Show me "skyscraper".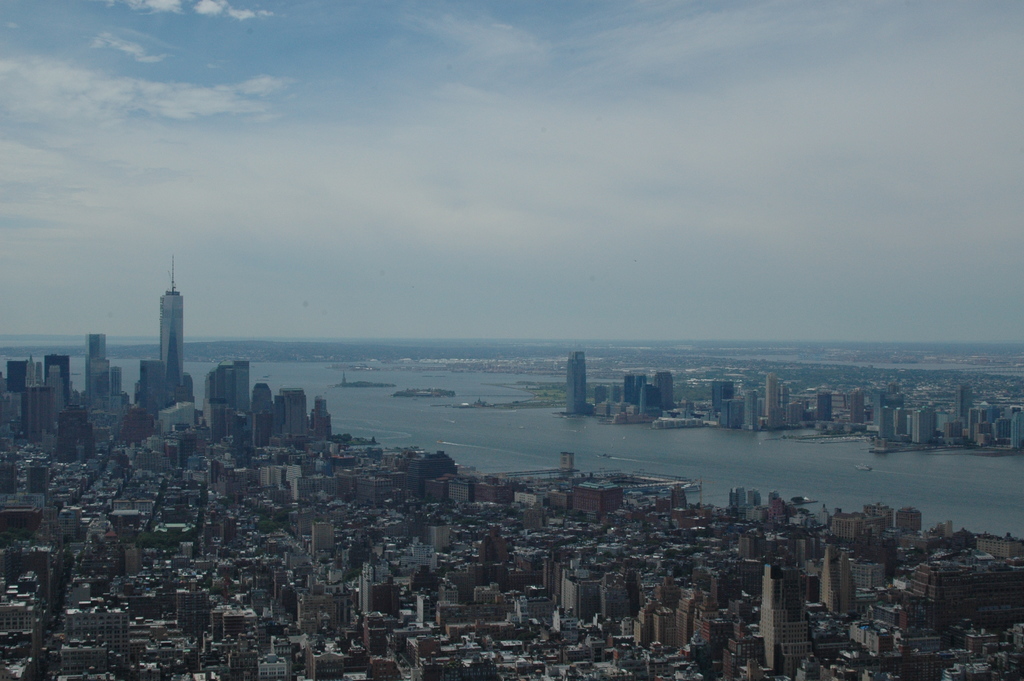
"skyscraper" is here: l=282, t=391, r=305, b=432.
